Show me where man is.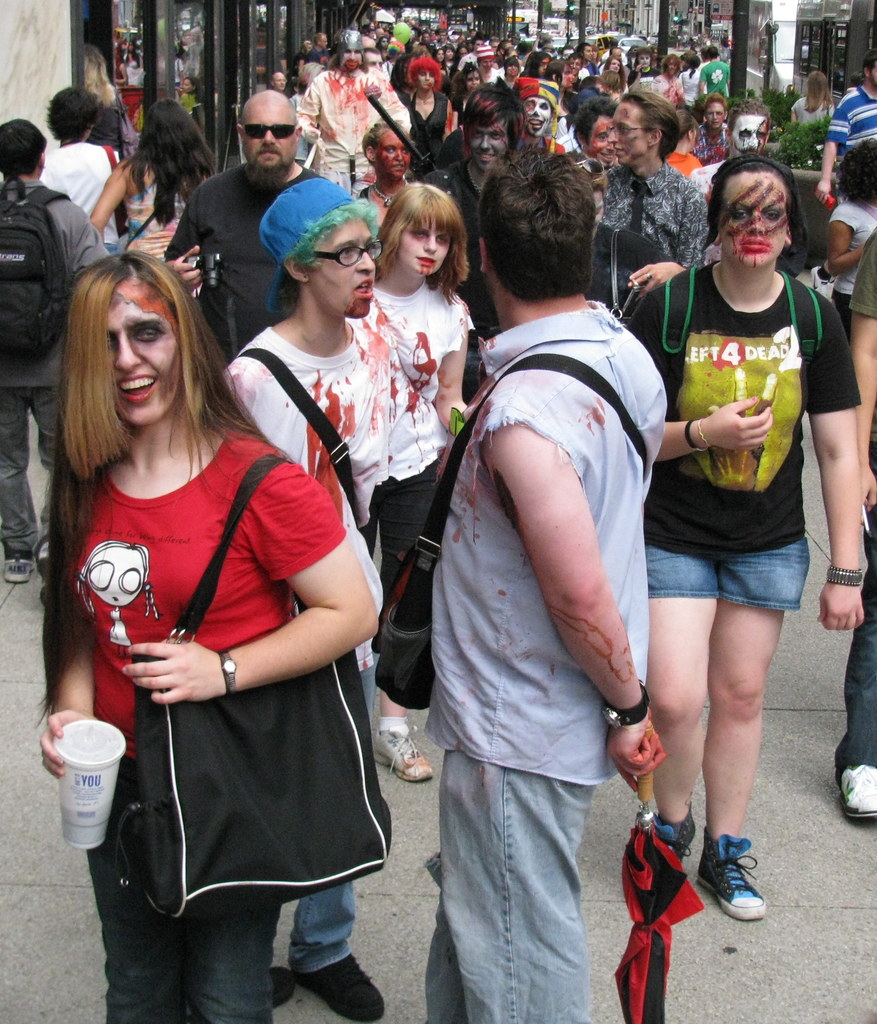
man is at <bbox>220, 178, 407, 1023</bbox>.
